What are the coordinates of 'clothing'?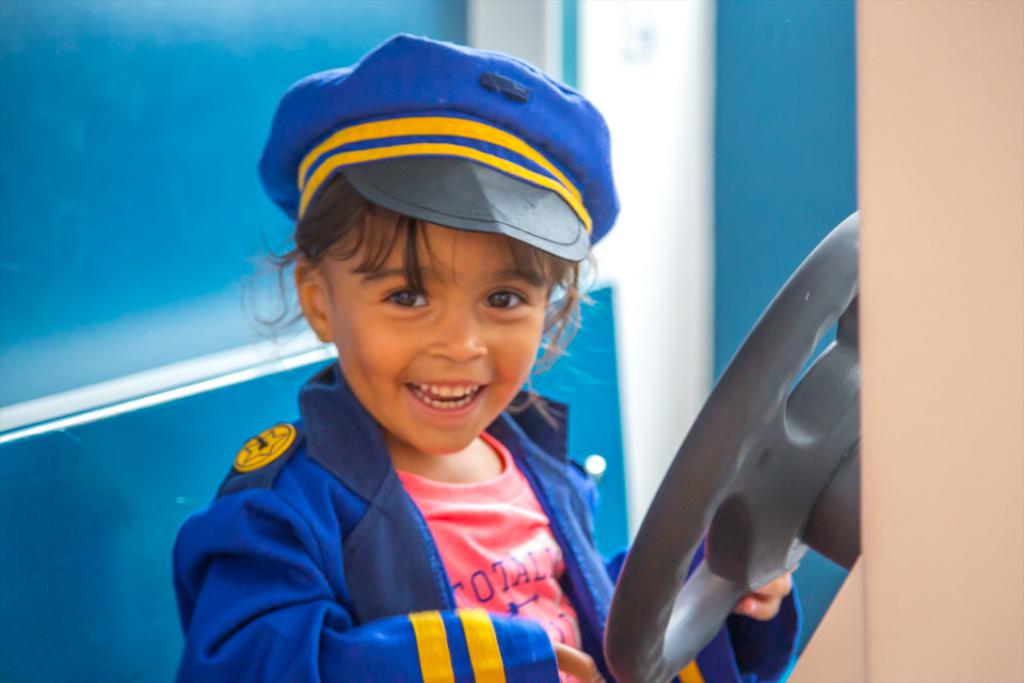
crop(166, 343, 802, 682).
